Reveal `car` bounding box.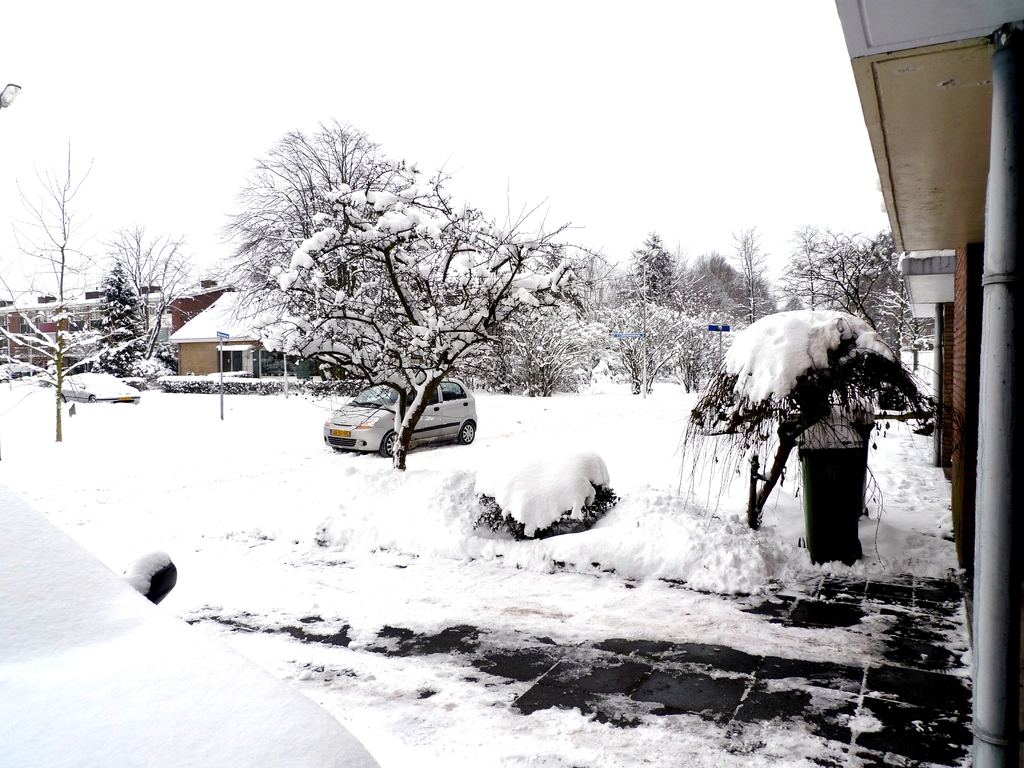
Revealed: [left=58, top=373, right=144, bottom=404].
